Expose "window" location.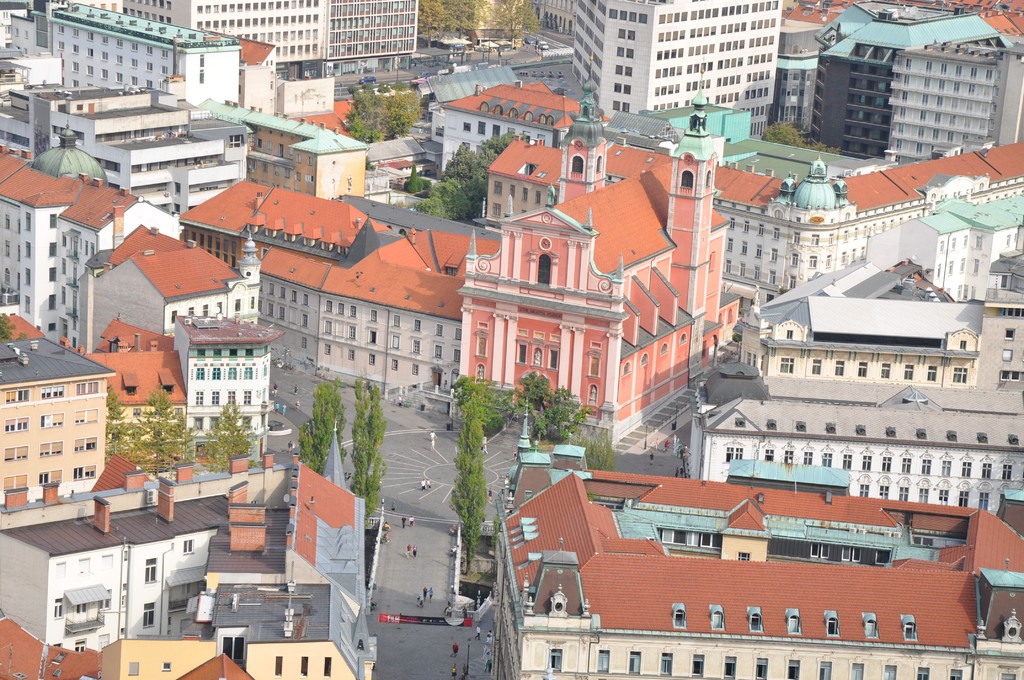
Exposed at x1=349 y1=349 x2=354 y2=360.
